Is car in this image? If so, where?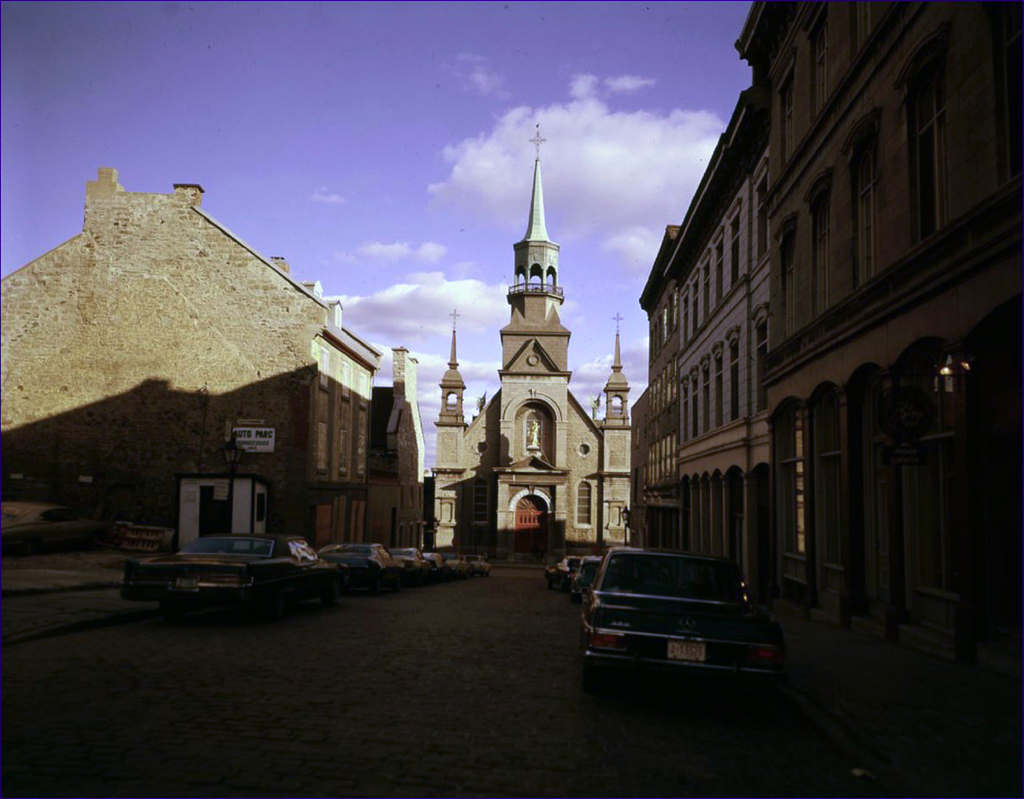
Yes, at x1=123 y1=525 x2=493 y2=623.
